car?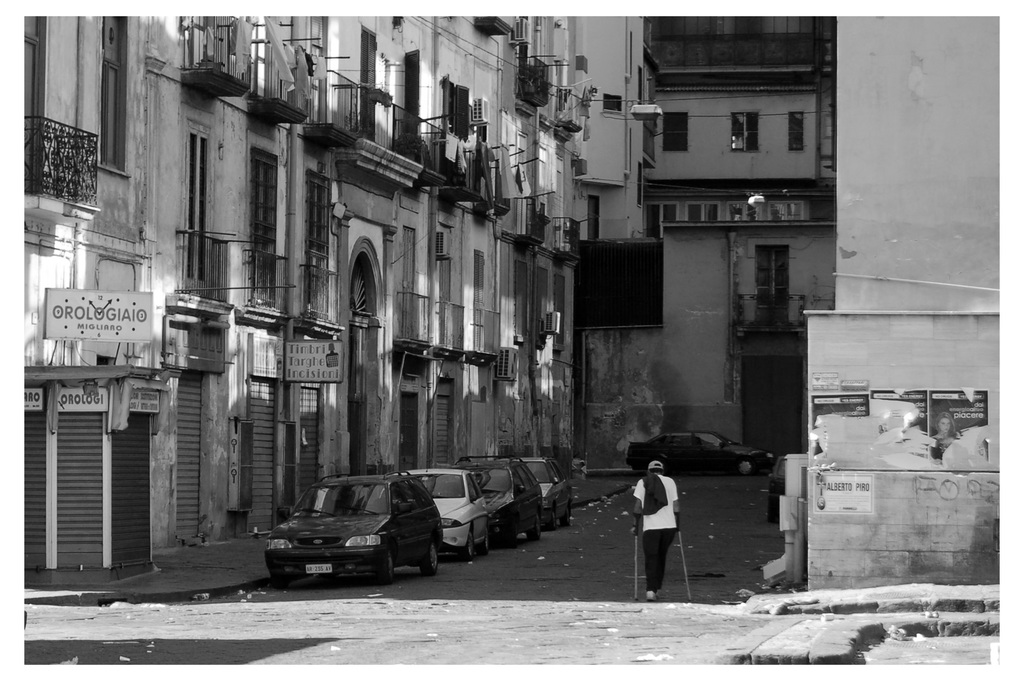
<bbox>401, 464, 490, 555</bbox>
